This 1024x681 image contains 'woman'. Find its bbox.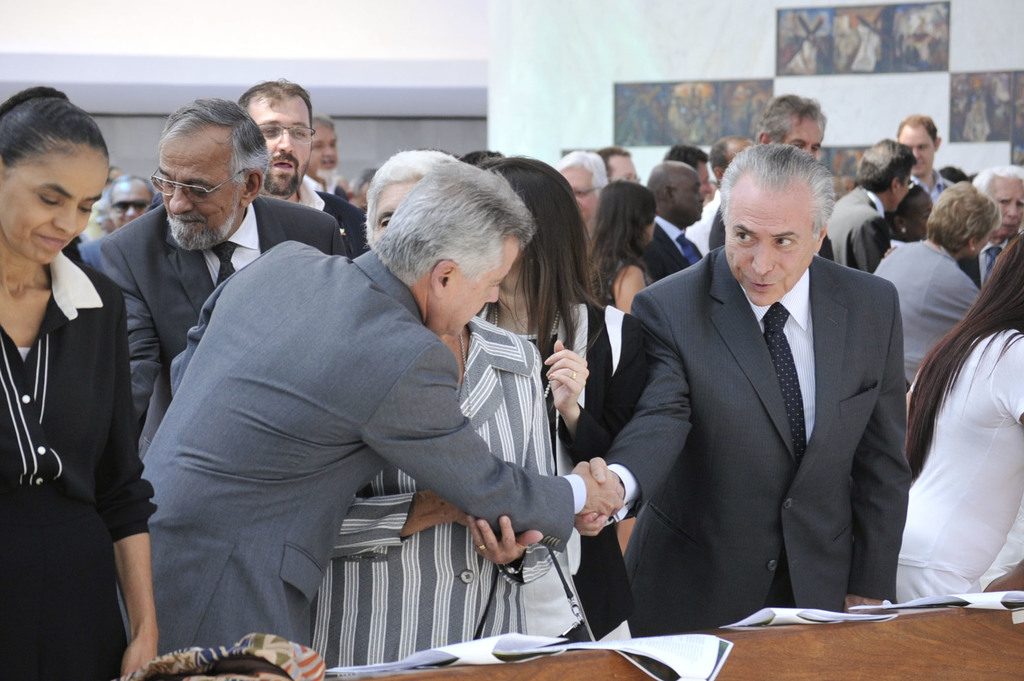
bbox=[0, 88, 162, 680].
